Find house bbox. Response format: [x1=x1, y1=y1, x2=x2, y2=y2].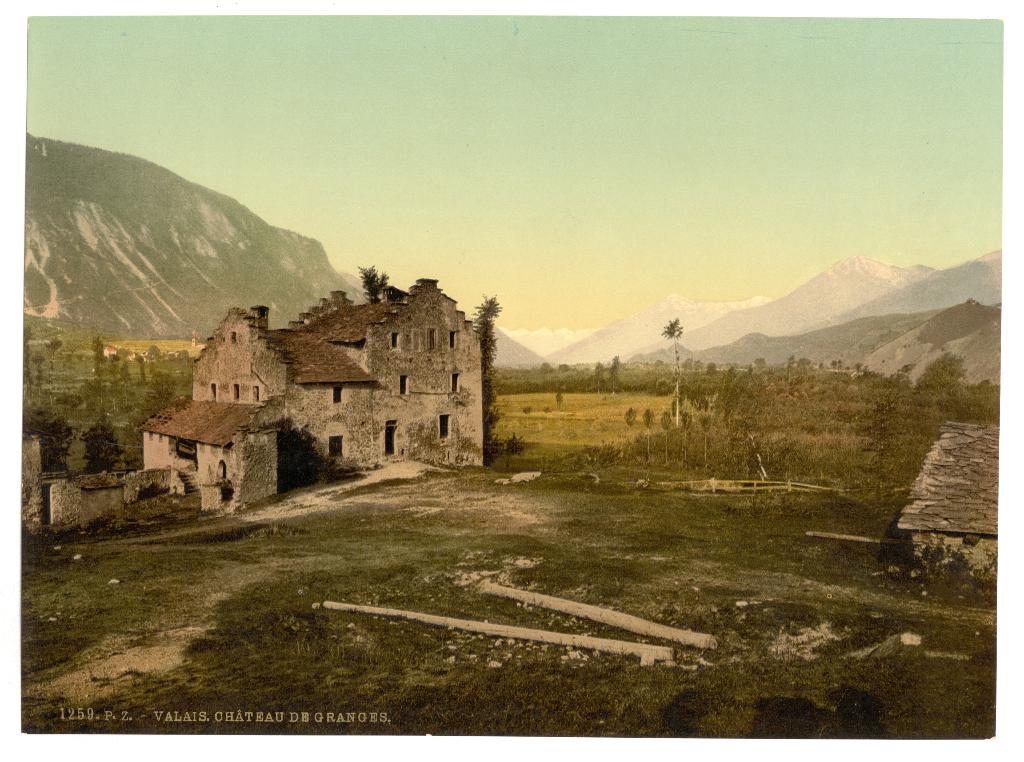
[x1=17, y1=428, x2=174, y2=530].
